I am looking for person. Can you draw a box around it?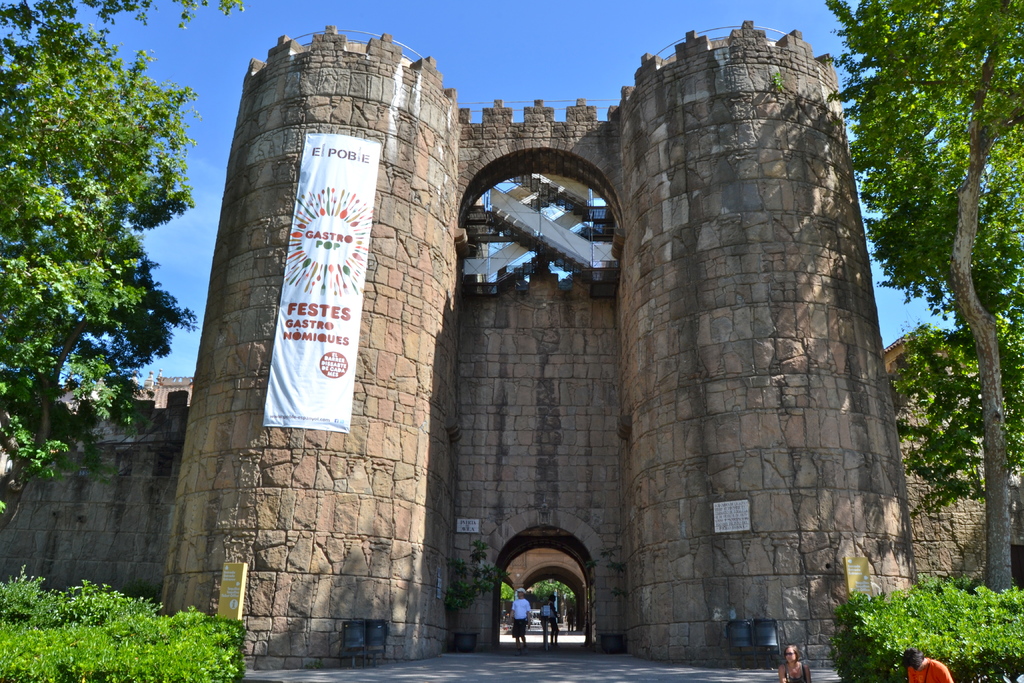
Sure, the bounding box is left=904, top=651, right=954, bottom=682.
